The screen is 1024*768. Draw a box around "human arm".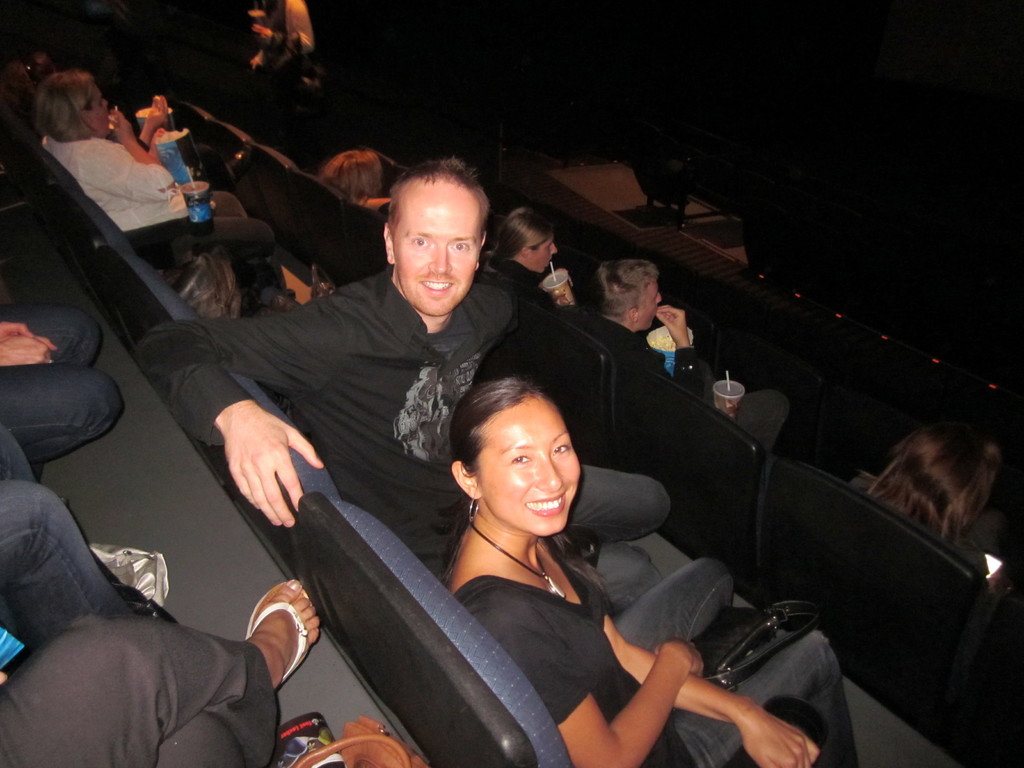
[left=247, top=42, right=266, bottom=70].
